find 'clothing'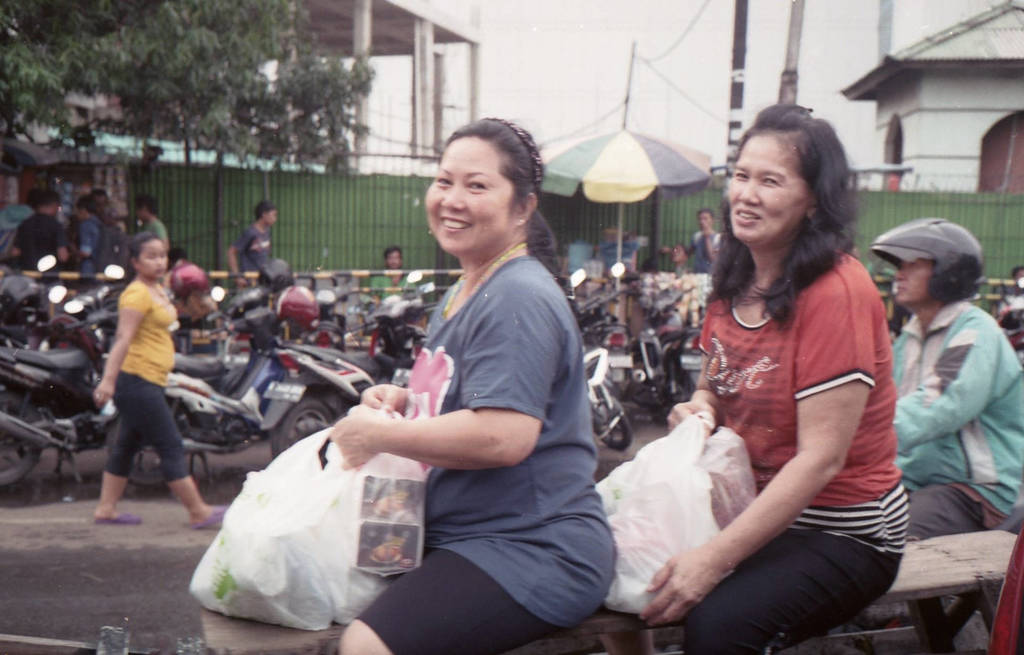
detection(8, 207, 61, 270)
